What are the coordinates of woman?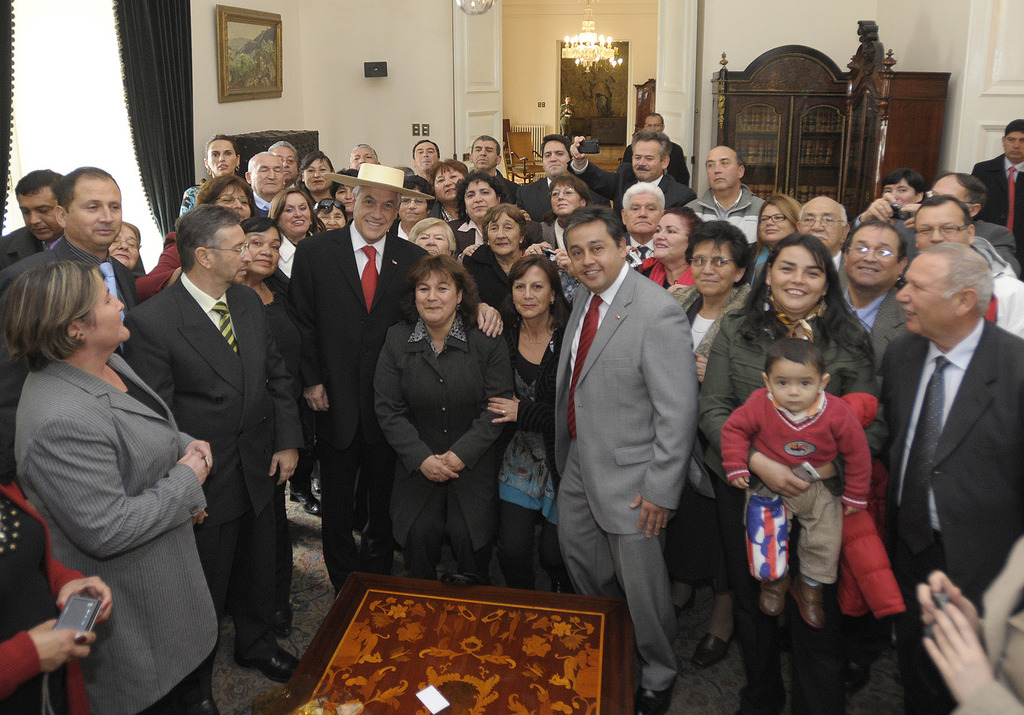
<box>368,254,518,589</box>.
